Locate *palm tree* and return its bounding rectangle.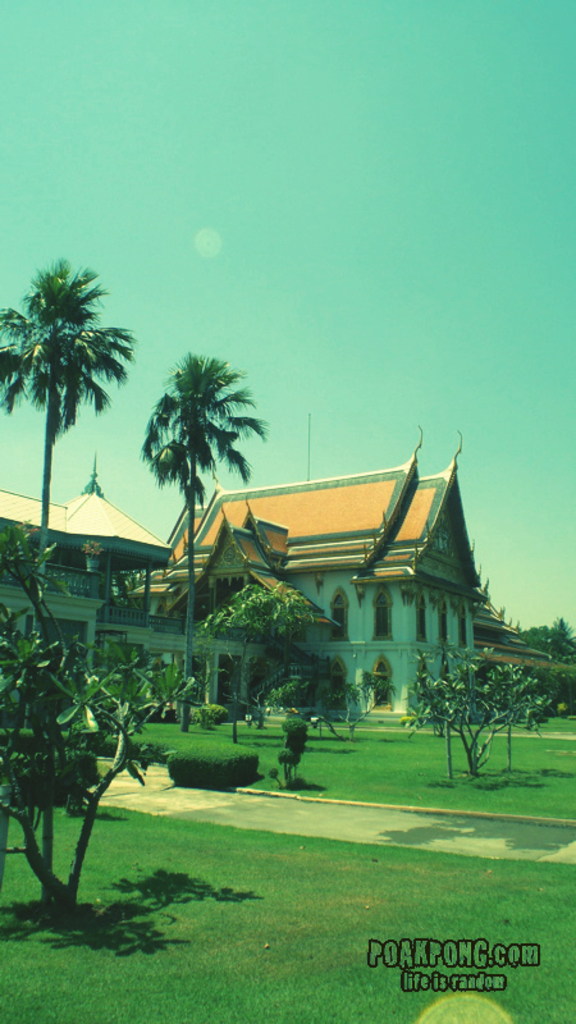
[6, 268, 133, 548].
